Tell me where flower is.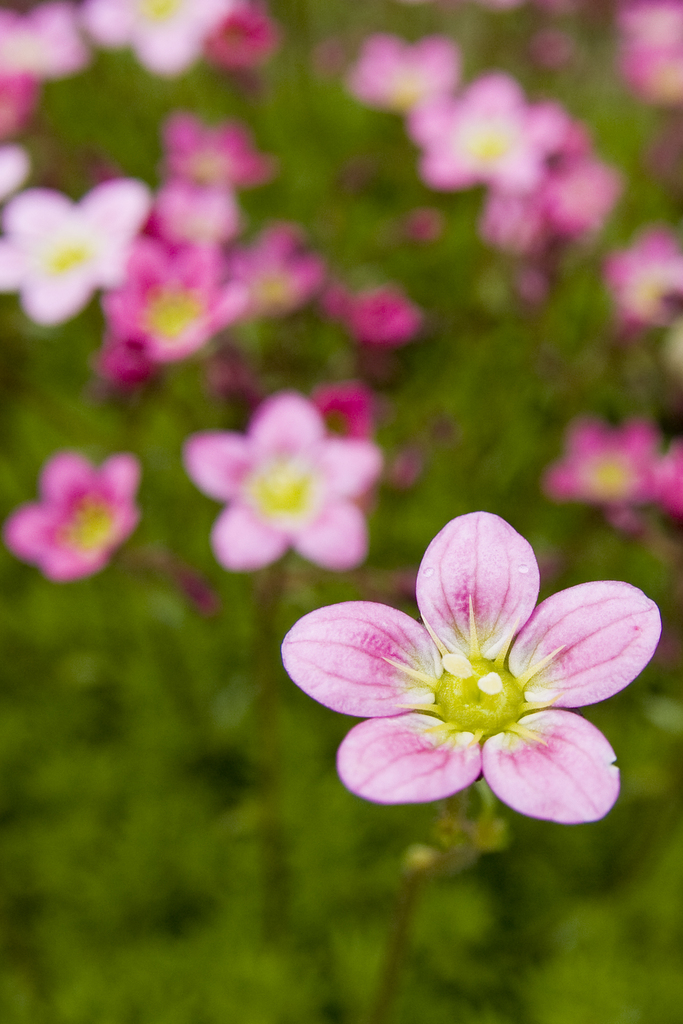
flower is at detection(539, 410, 682, 533).
